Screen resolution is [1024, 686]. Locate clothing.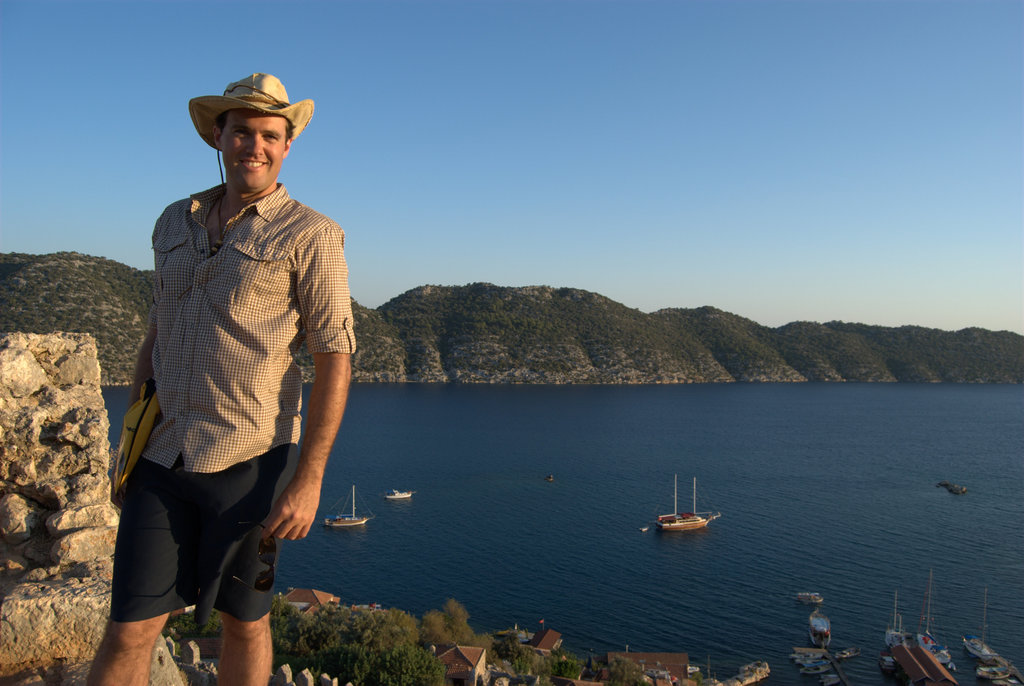
BBox(115, 115, 344, 628).
